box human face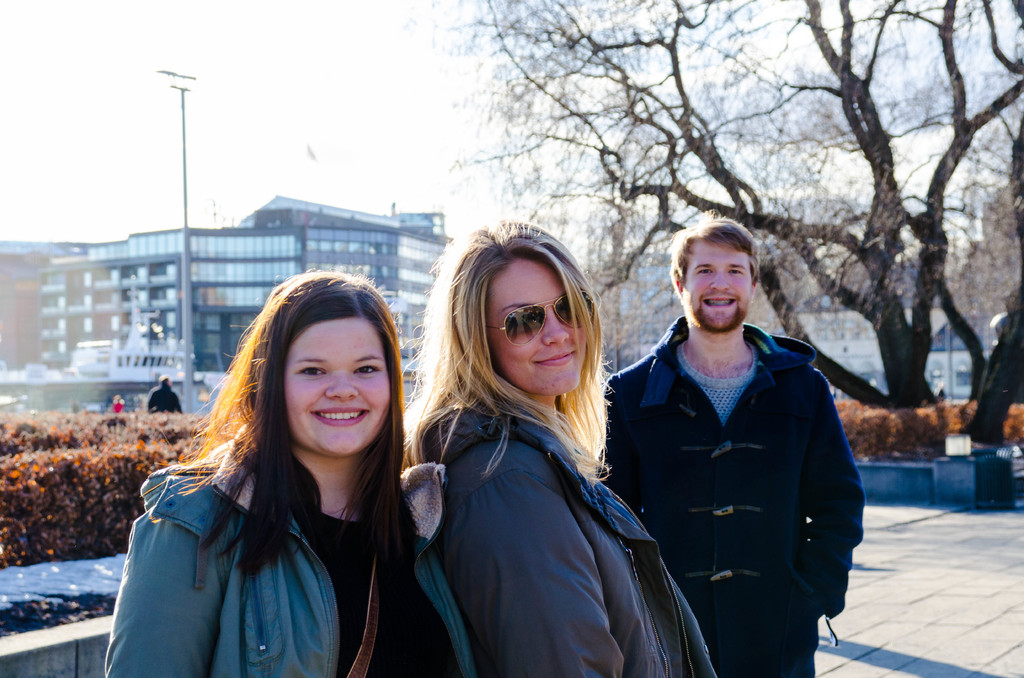
rect(283, 318, 389, 457)
